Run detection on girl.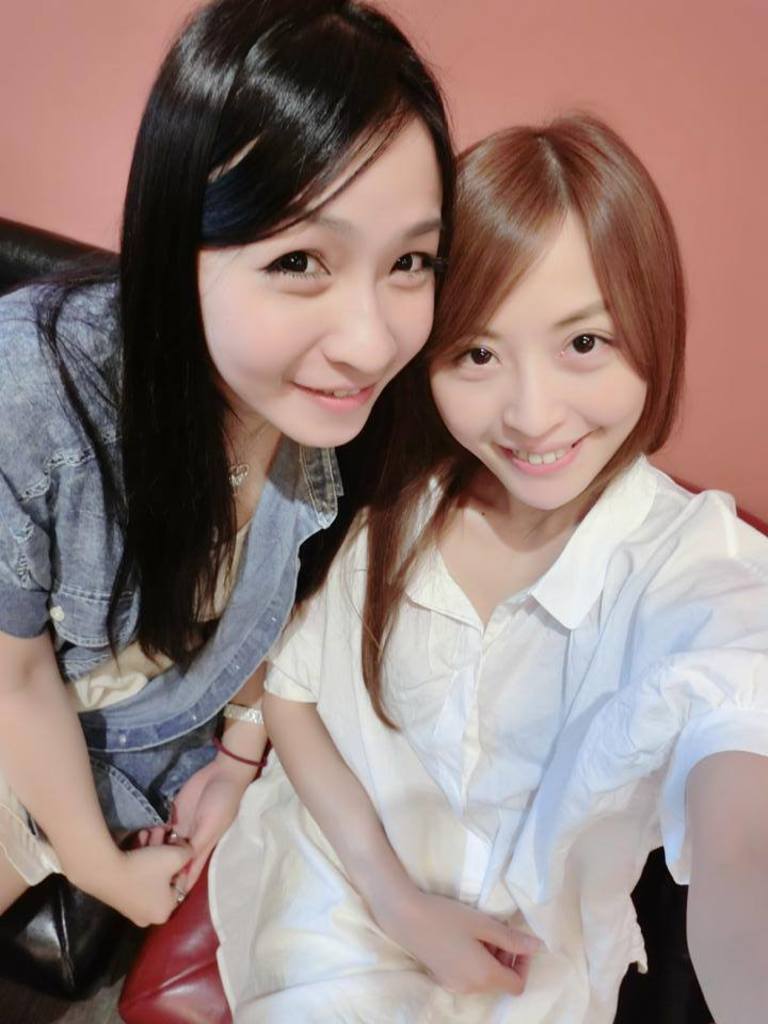
Result: 0,0,449,942.
